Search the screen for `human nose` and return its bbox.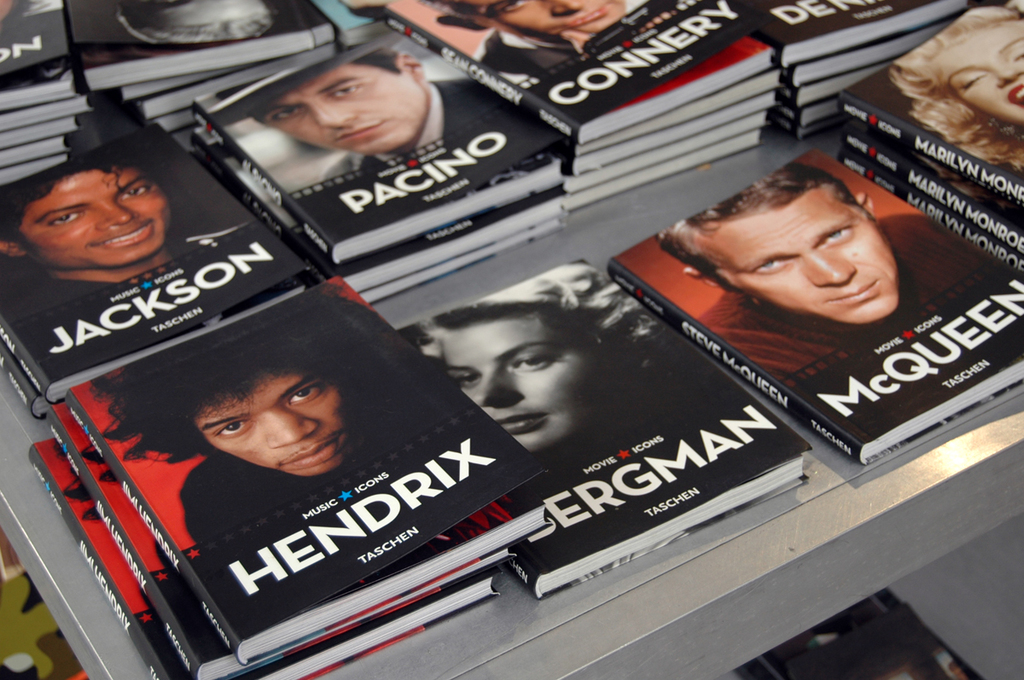
Found: 993:68:1023:85.
